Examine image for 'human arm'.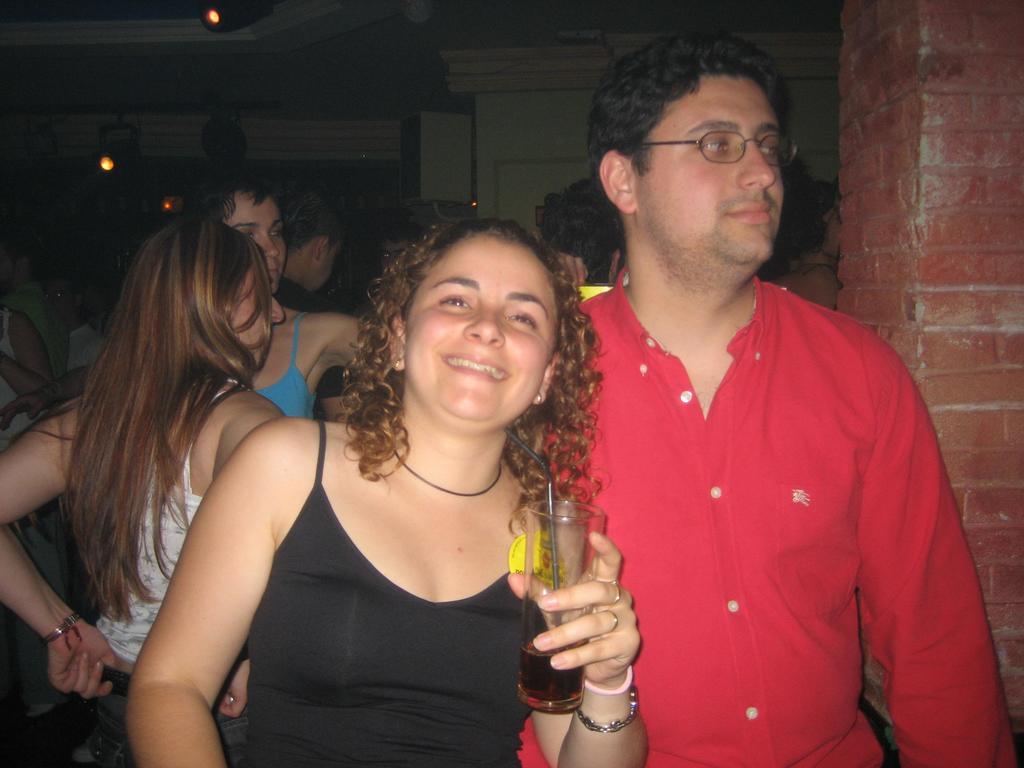
Examination result: l=210, t=393, r=283, b=476.
